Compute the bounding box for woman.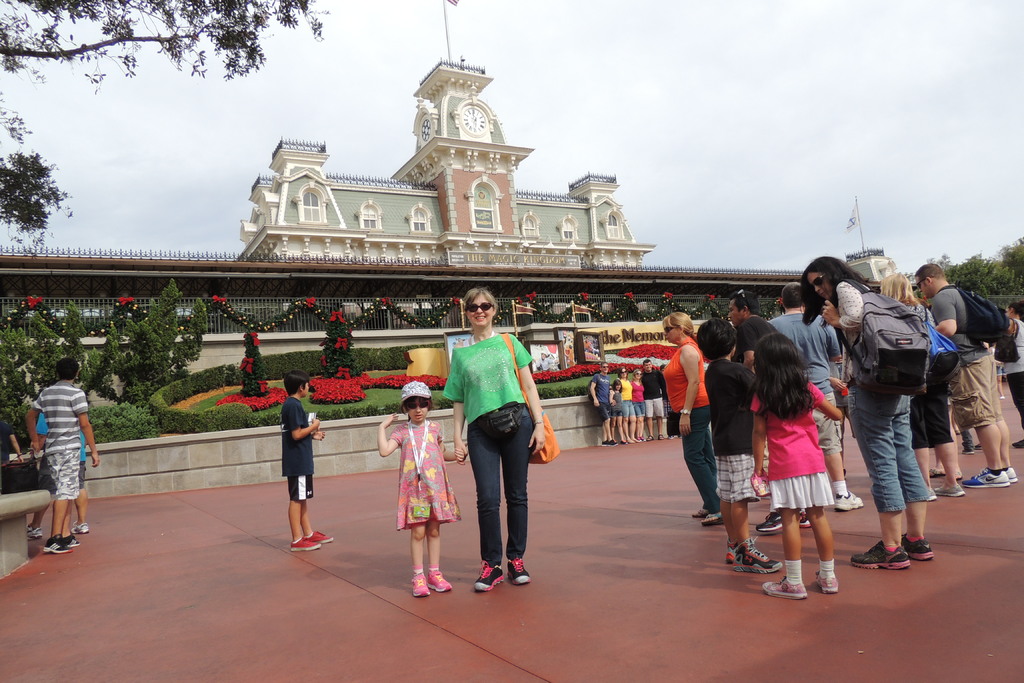
[615,365,643,446].
